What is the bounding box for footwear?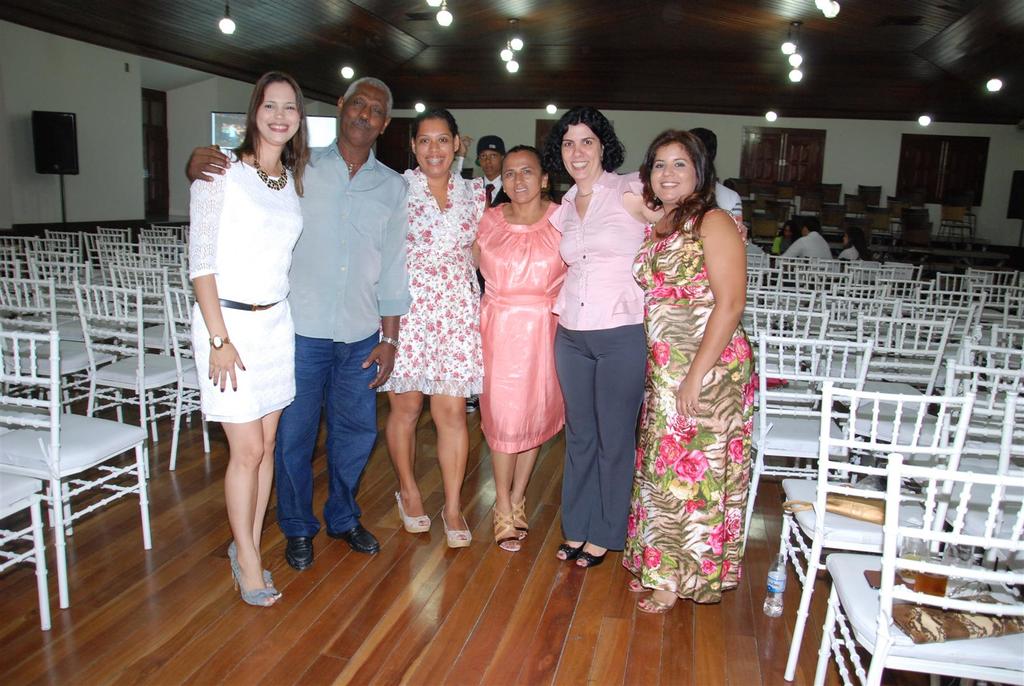
select_region(439, 505, 475, 553).
